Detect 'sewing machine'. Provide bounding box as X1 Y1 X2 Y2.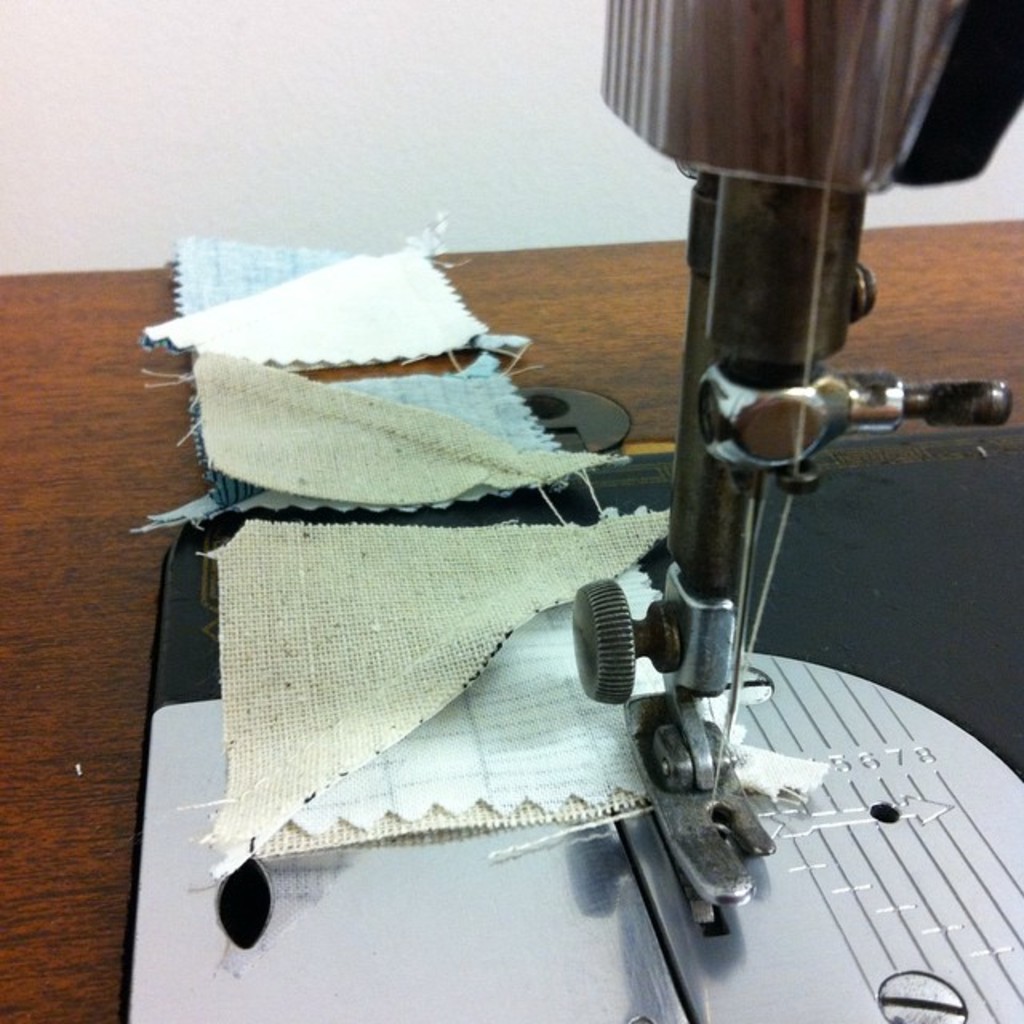
133 0 1022 1022.
